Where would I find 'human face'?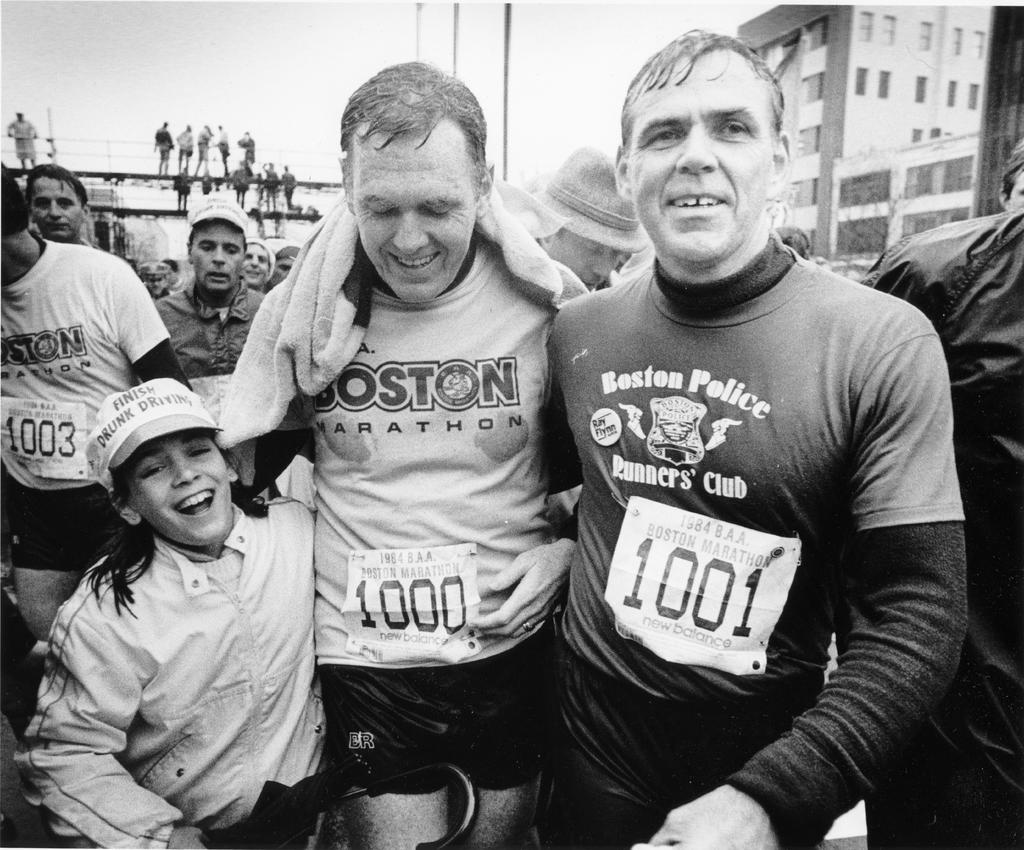
At (x1=631, y1=50, x2=762, y2=284).
